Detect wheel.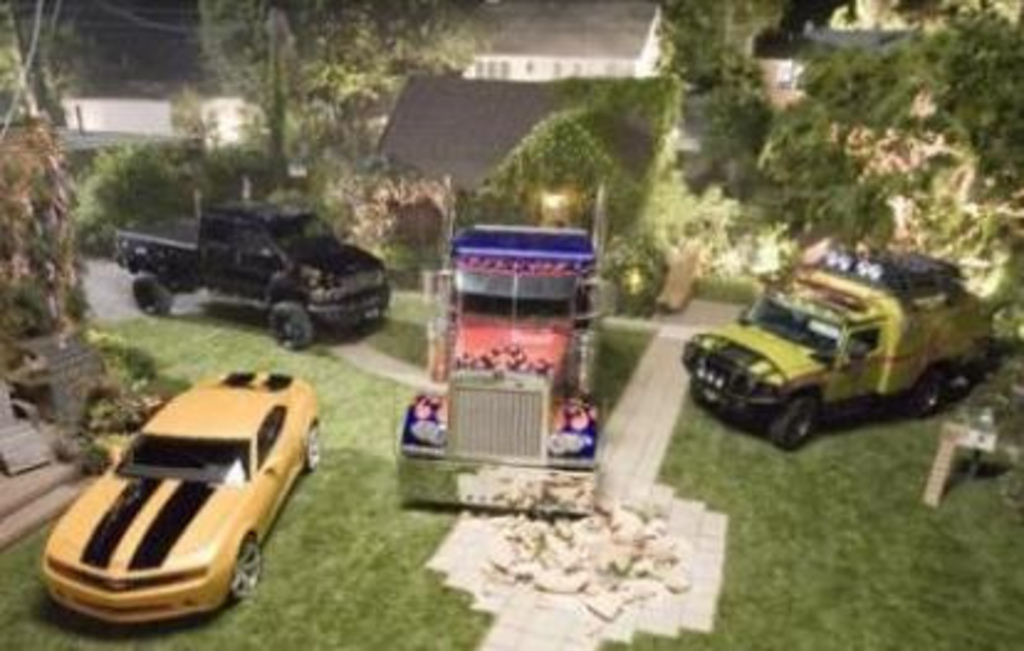
Detected at [307, 421, 319, 468].
